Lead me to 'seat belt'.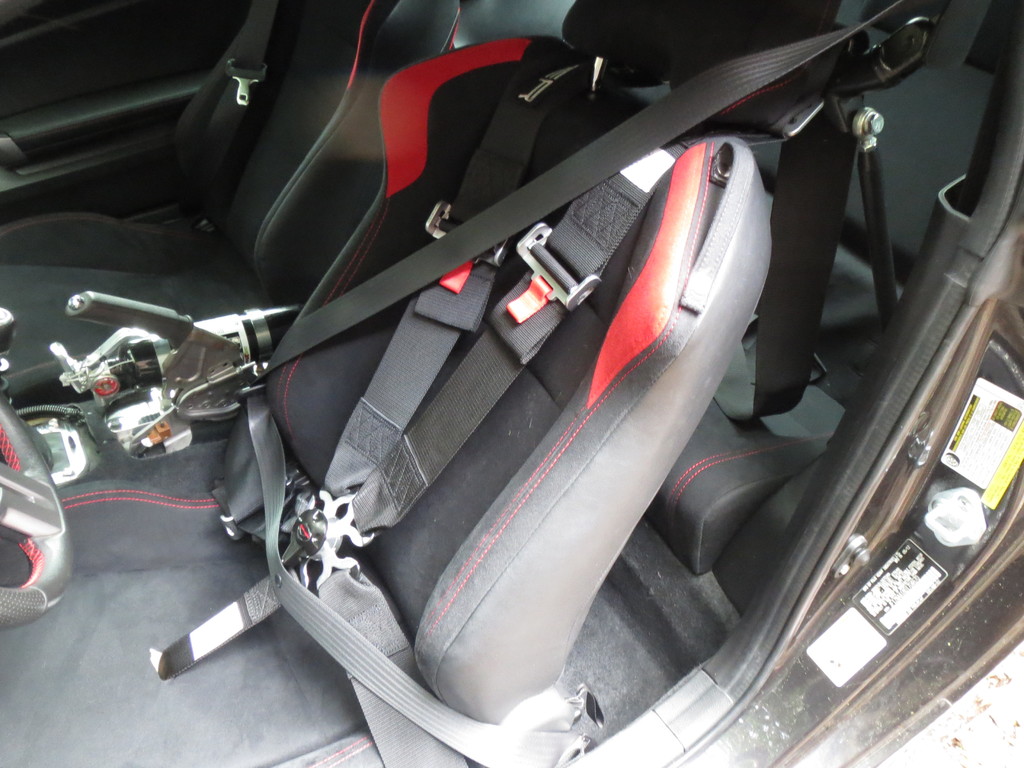
Lead to 253 0 907 372.
